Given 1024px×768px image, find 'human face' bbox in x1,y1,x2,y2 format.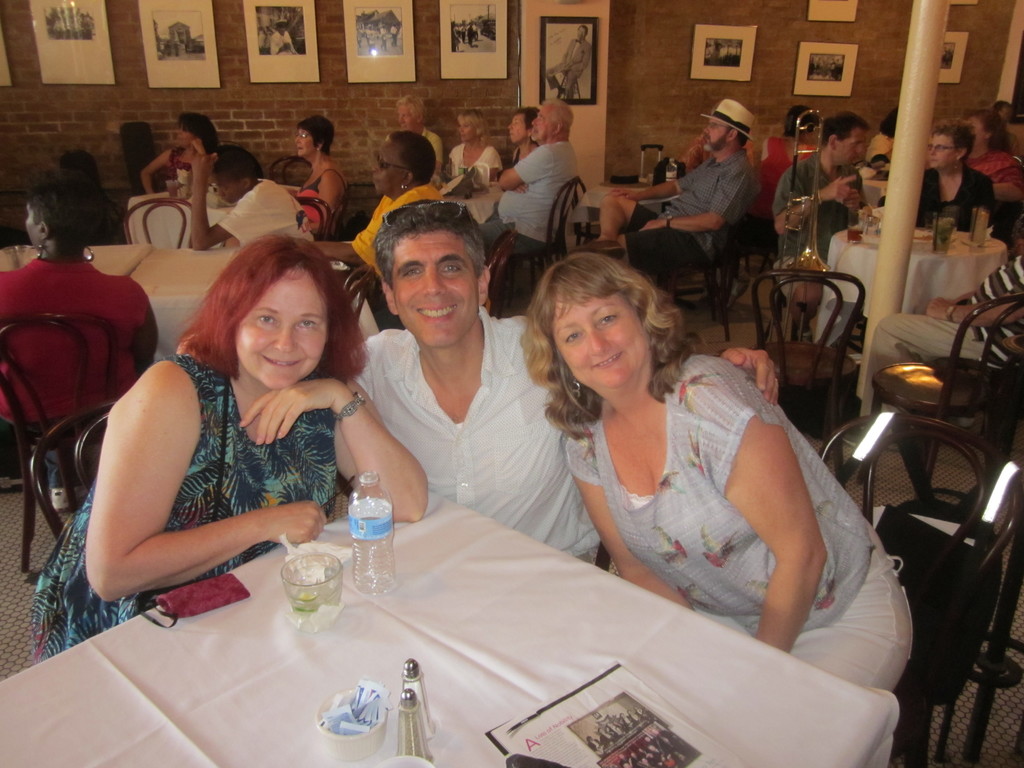
296,127,317,158.
